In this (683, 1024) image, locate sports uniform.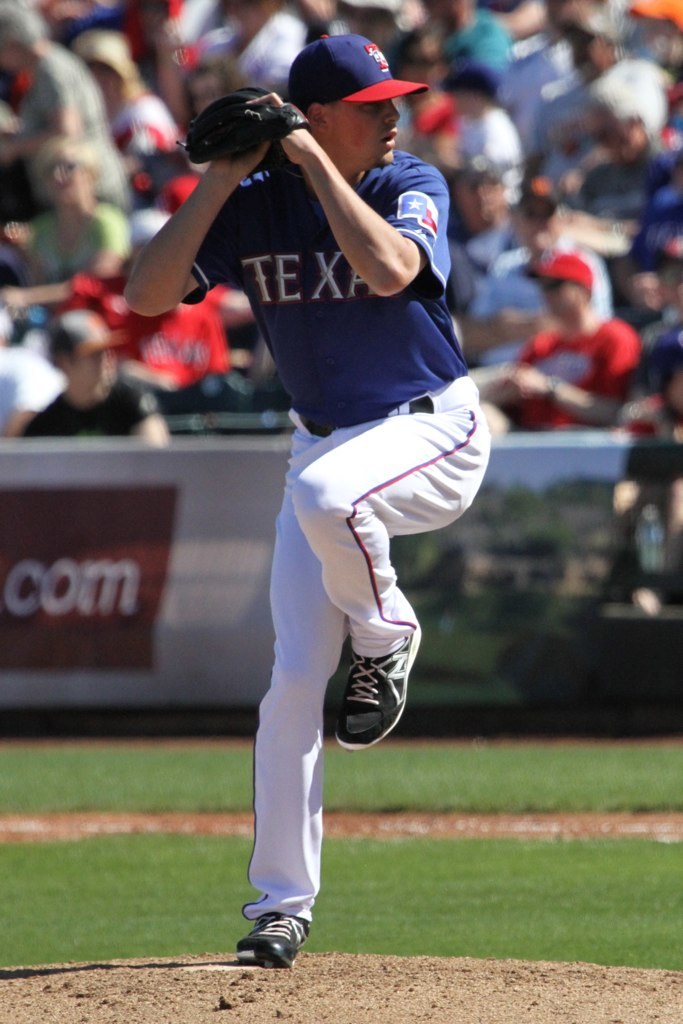
Bounding box: region(172, 23, 511, 986).
